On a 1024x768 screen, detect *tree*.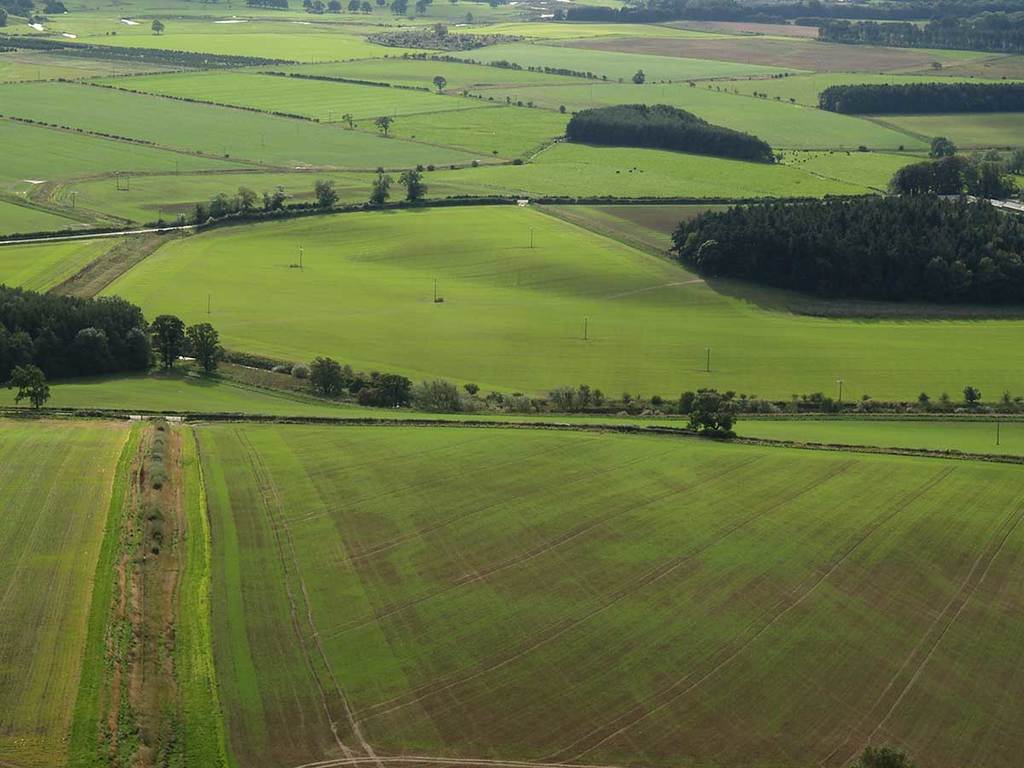
x1=6, y1=364, x2=49, y2=408.
